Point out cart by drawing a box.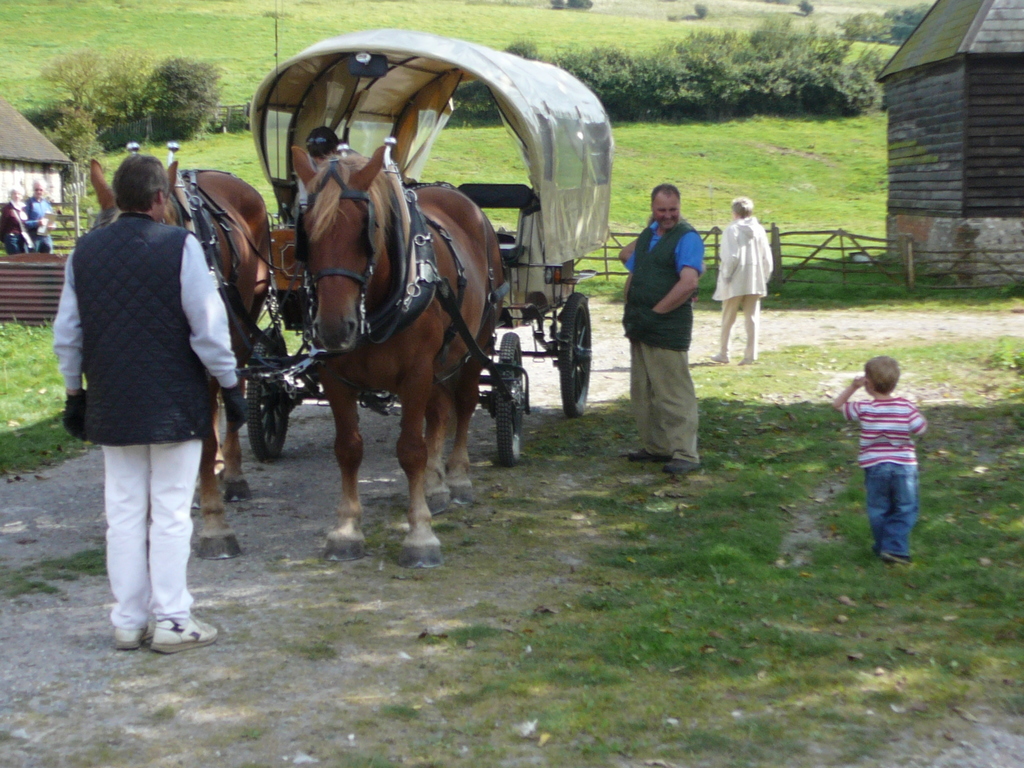
l=234, t=29, r=618, b=465.
